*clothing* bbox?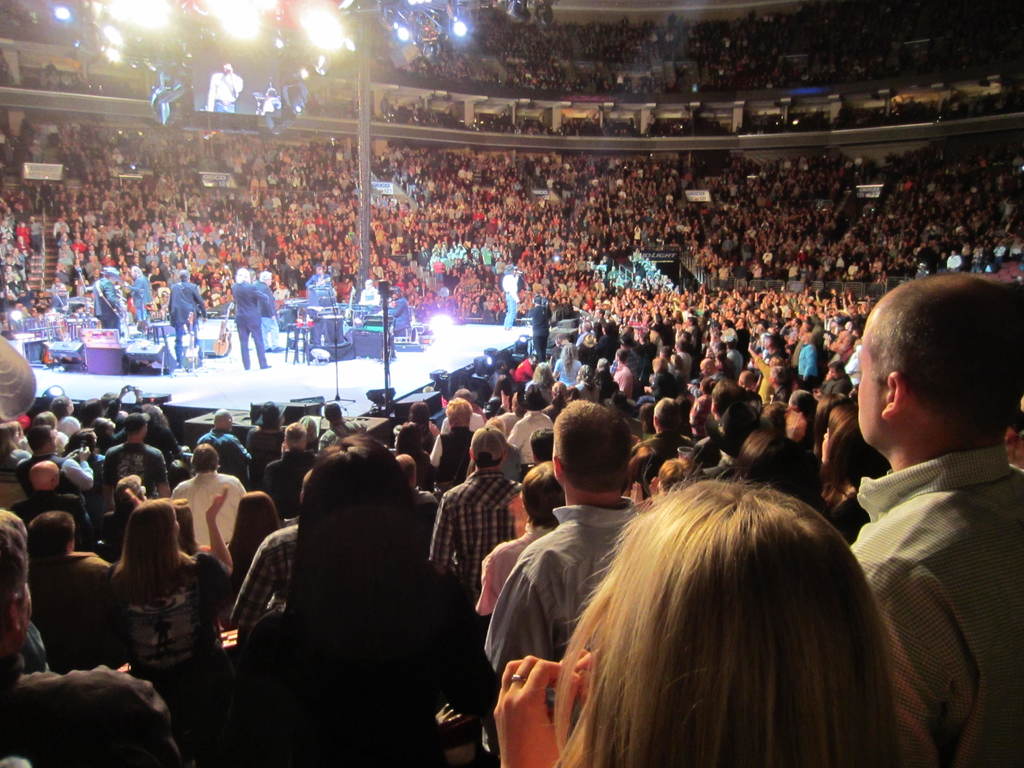
(198, 433, 251, 481)
